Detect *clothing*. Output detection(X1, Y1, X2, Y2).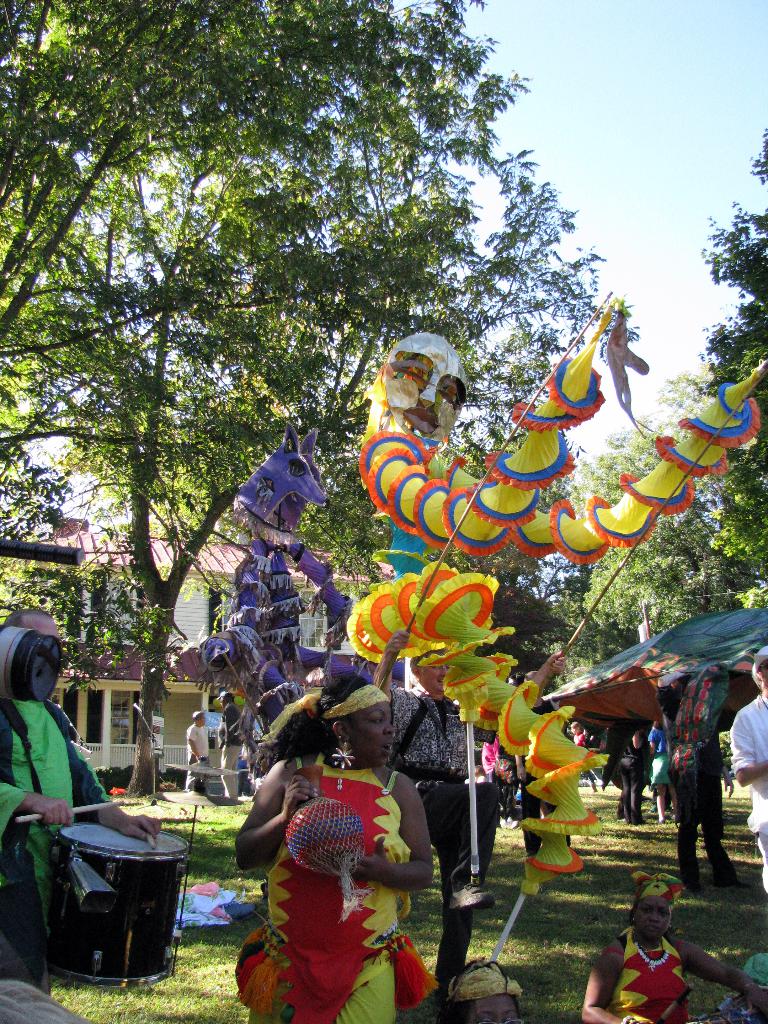
detection(661, 685, 722, 883).
